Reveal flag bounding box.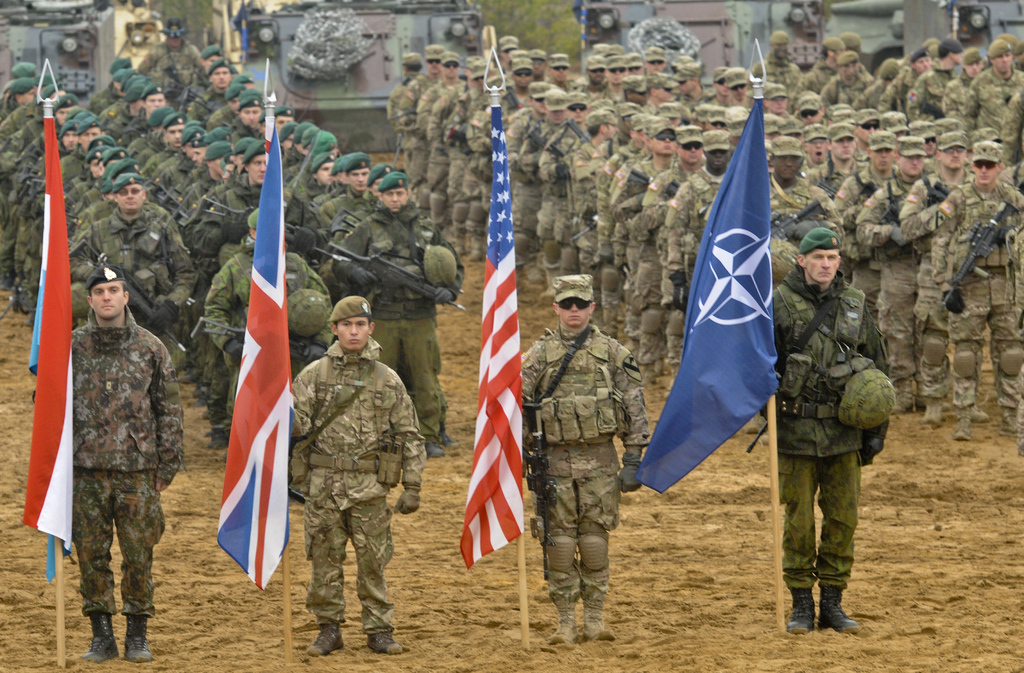
Revealed: [24, 119, 74, 594].
